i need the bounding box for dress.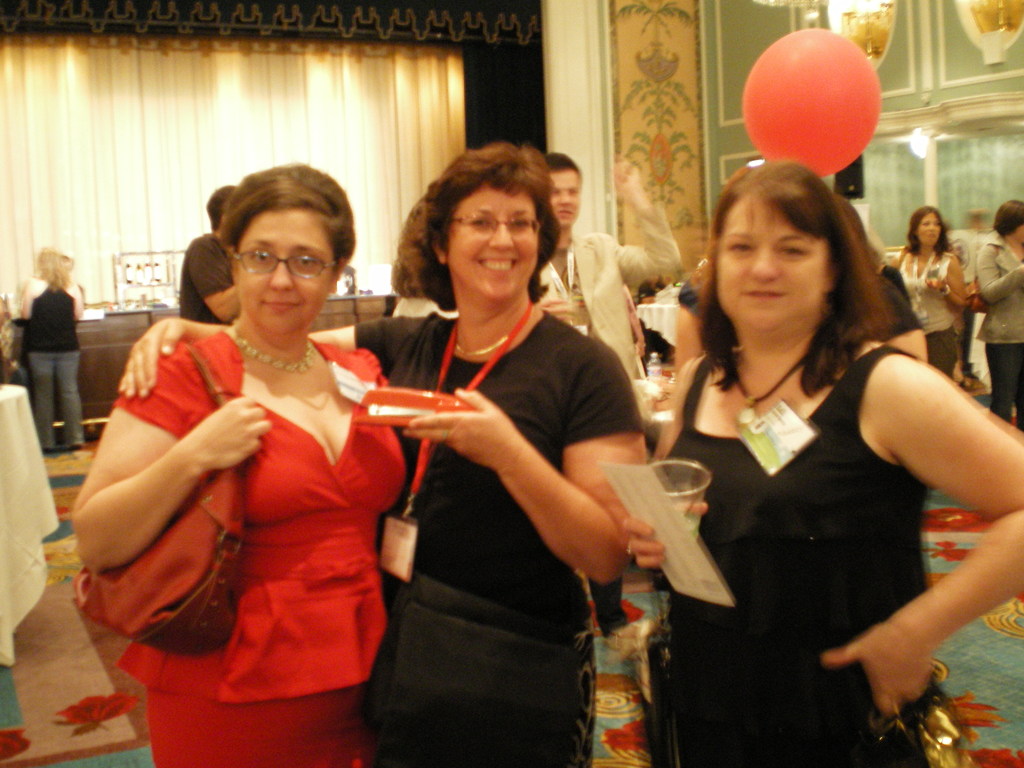
Here it is: rect(114, 325, 408, 767).
